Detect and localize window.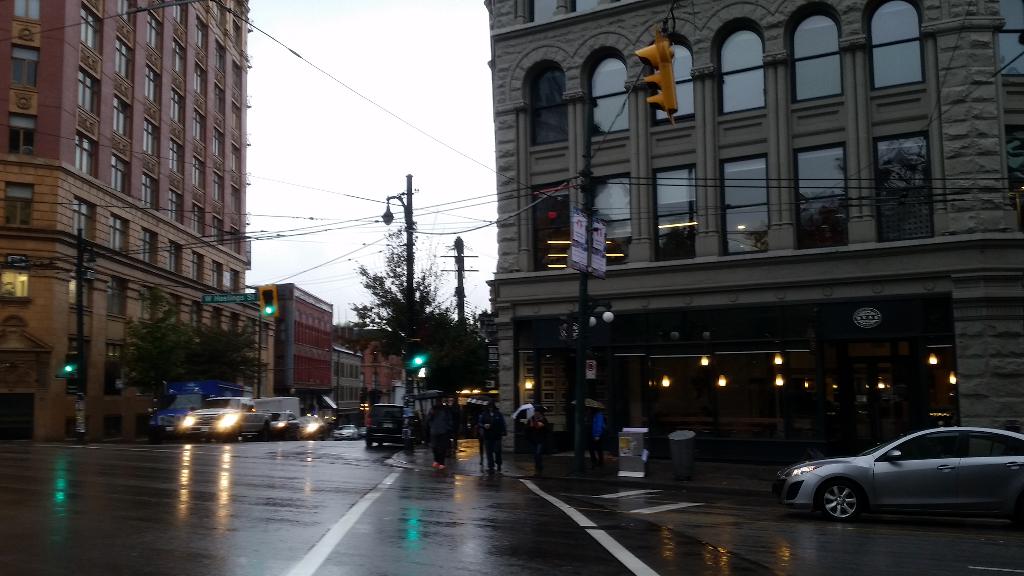
Localized at detection(214, 38, 226, 74).
